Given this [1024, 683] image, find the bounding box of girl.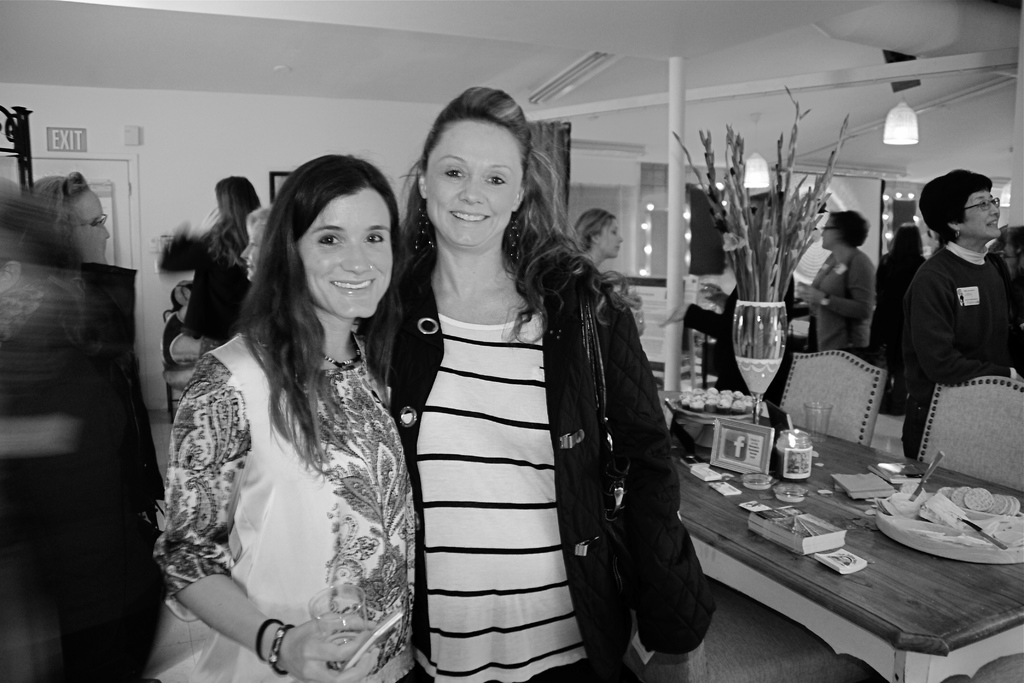
detection(356, 89, 720, 682).
